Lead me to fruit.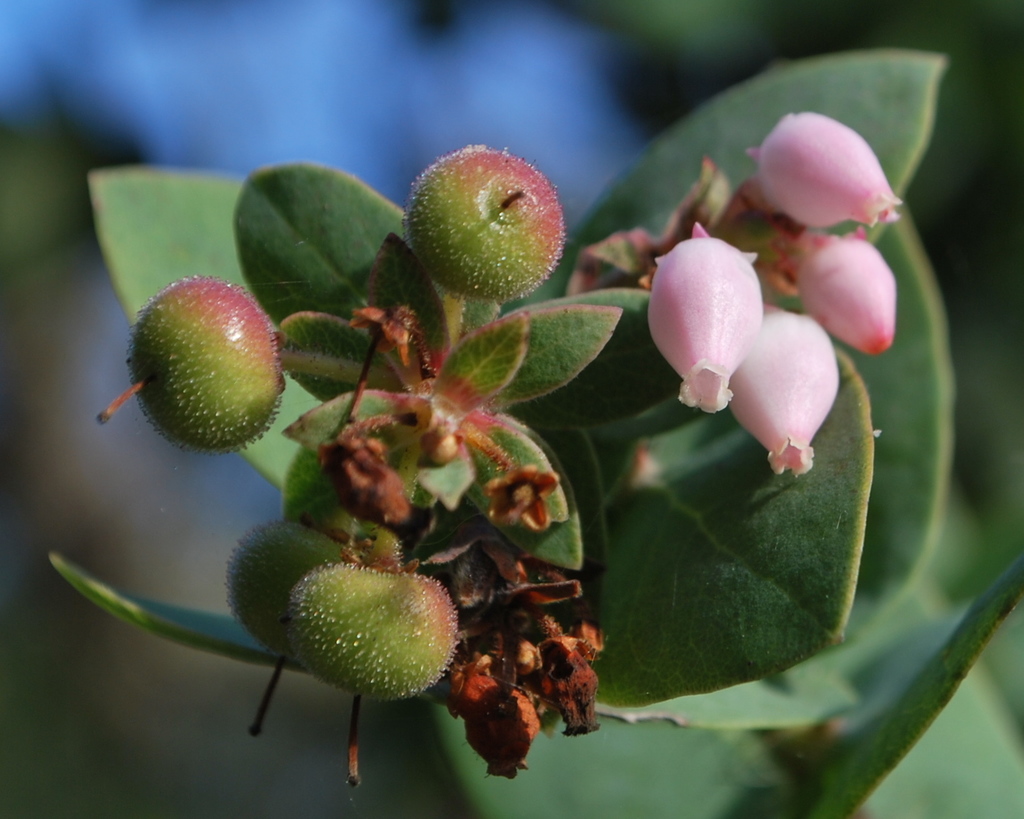
Lead to pyautogui.locateOnScreen(390, 140, 575, 333).
